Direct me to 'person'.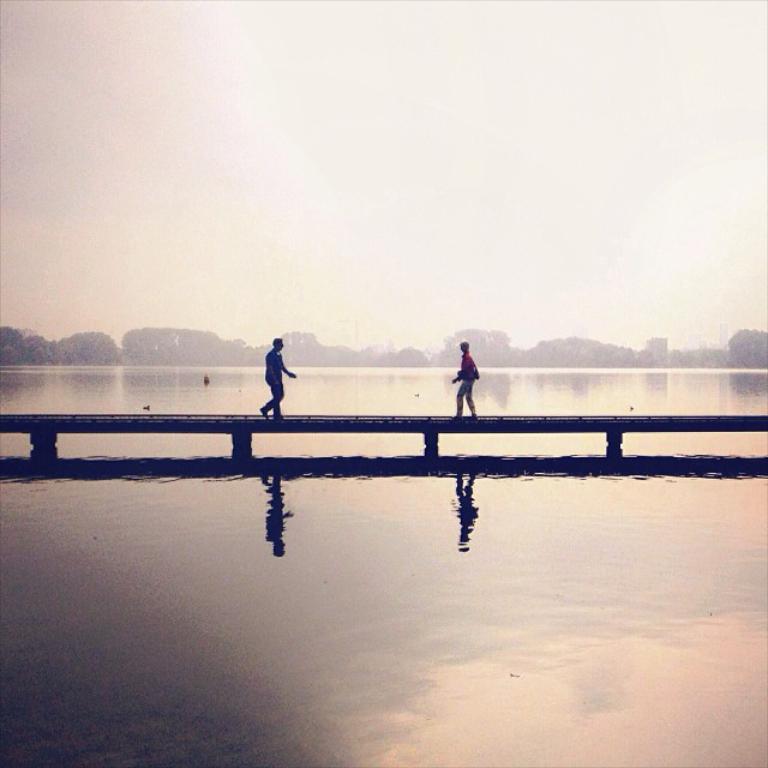
Direction: 449, 337, 478, 421.
